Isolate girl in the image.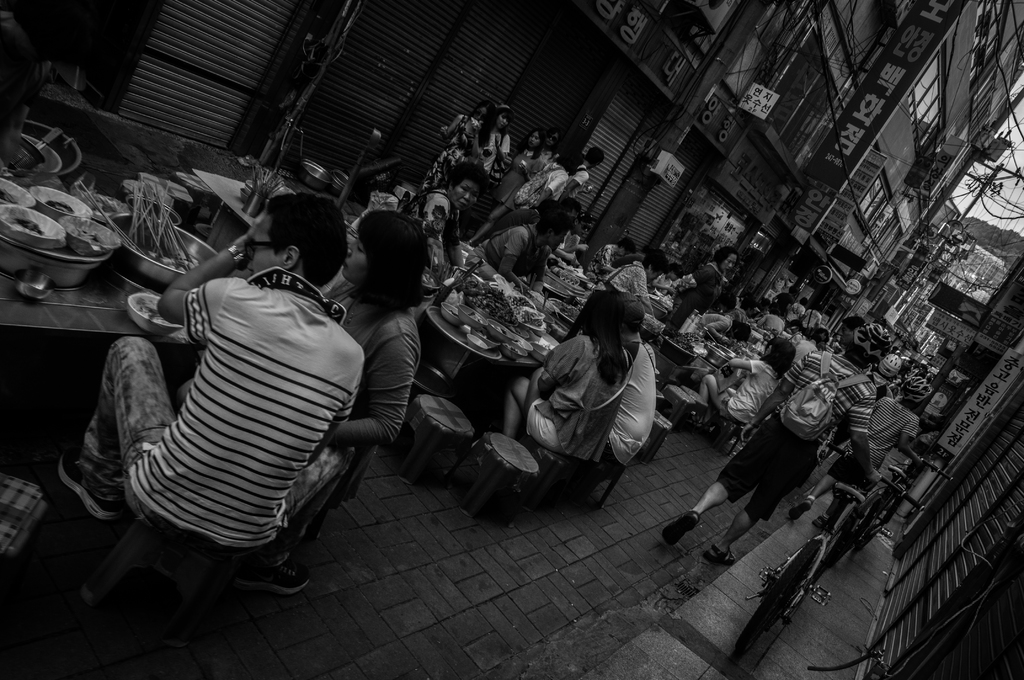
Isolated region: (left=471, top=154, right=583, bottom=239).
